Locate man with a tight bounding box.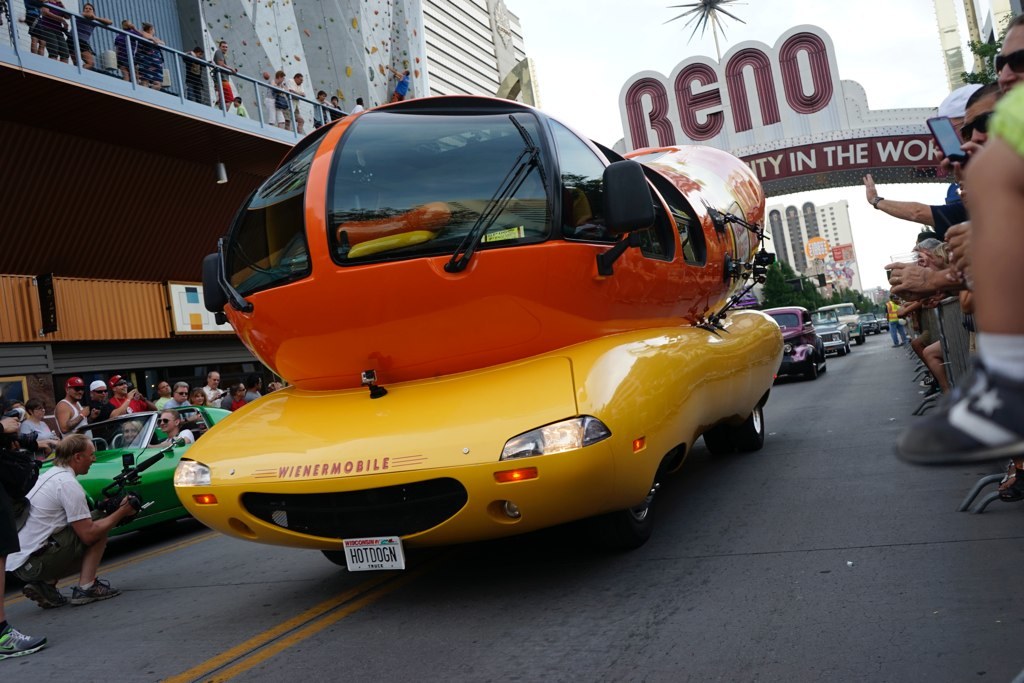
crop(247, 376, 263, 403).
